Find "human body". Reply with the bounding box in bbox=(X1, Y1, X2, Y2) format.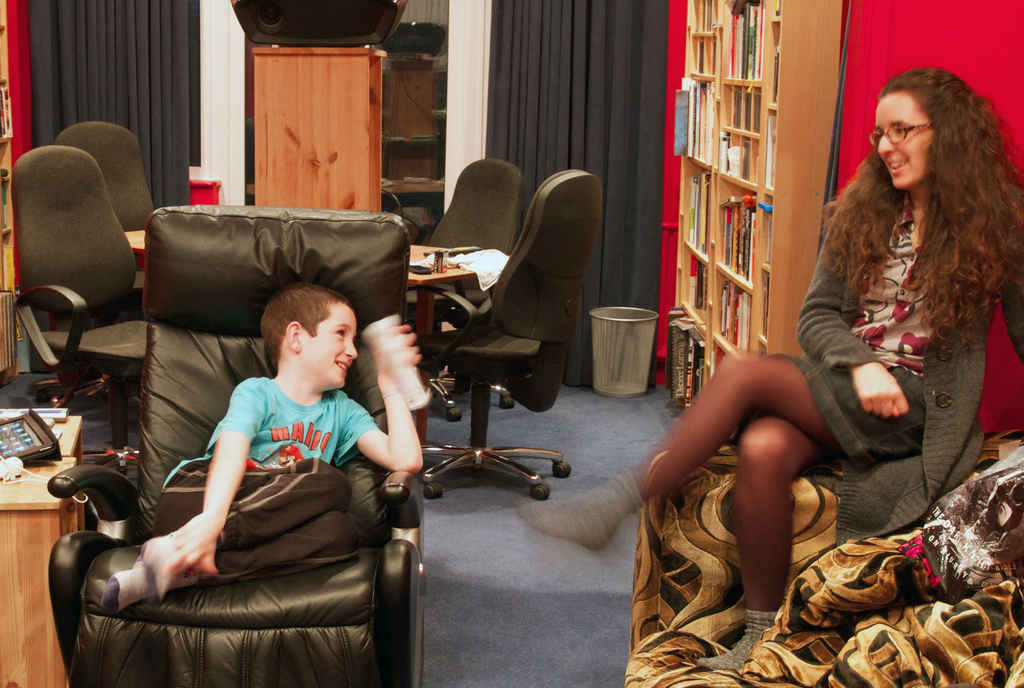
bbox=(94, 366, 424, 619).
